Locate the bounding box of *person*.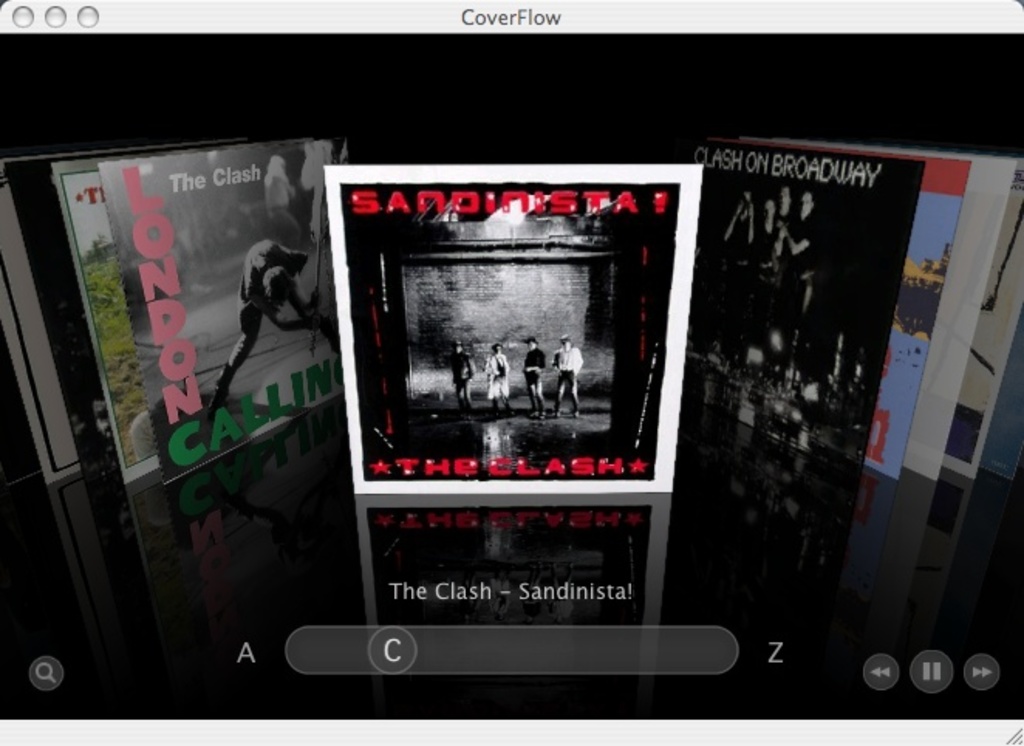
Bounding box: rect(764, 183, 798, 297).
